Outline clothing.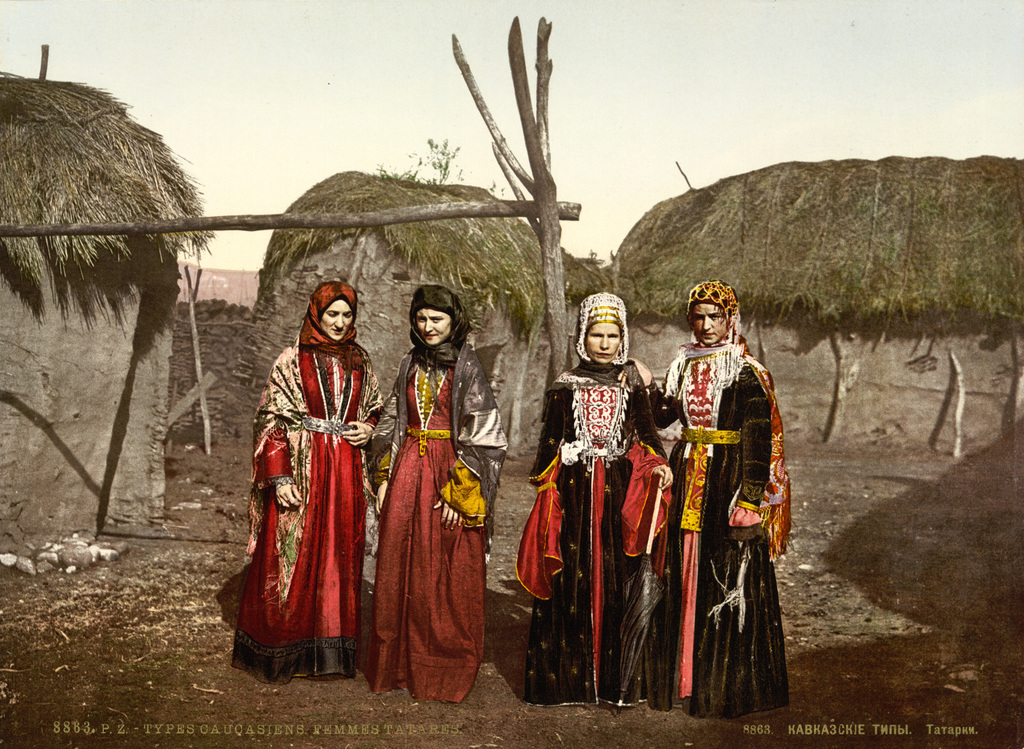
Outline: (209, 274, 387, 675).
